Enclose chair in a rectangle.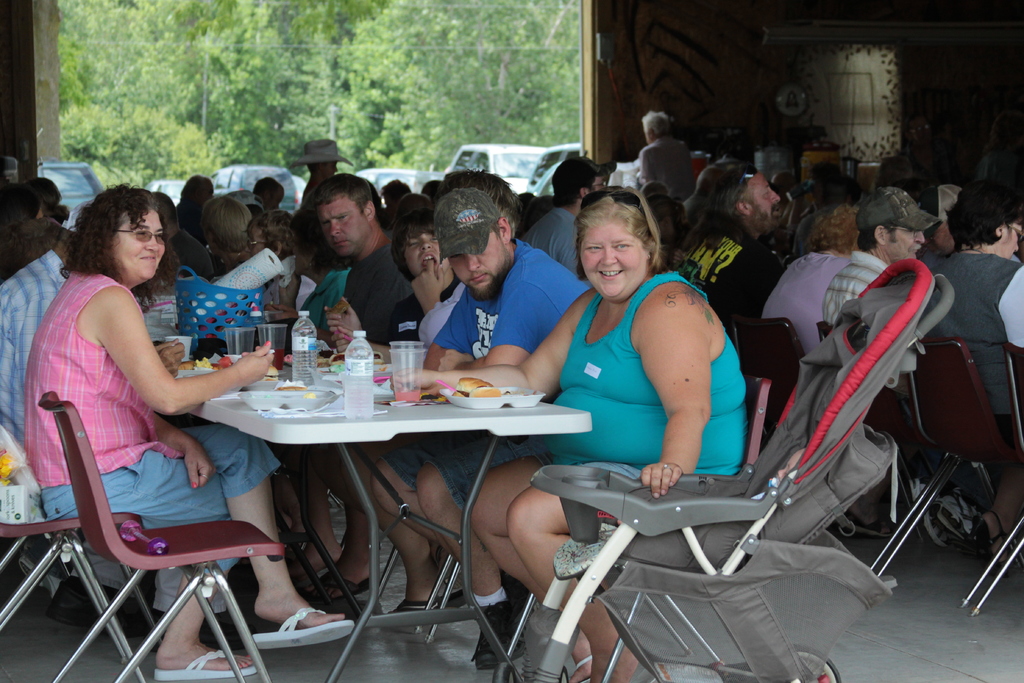
locate(530, 238, 944, 682).
